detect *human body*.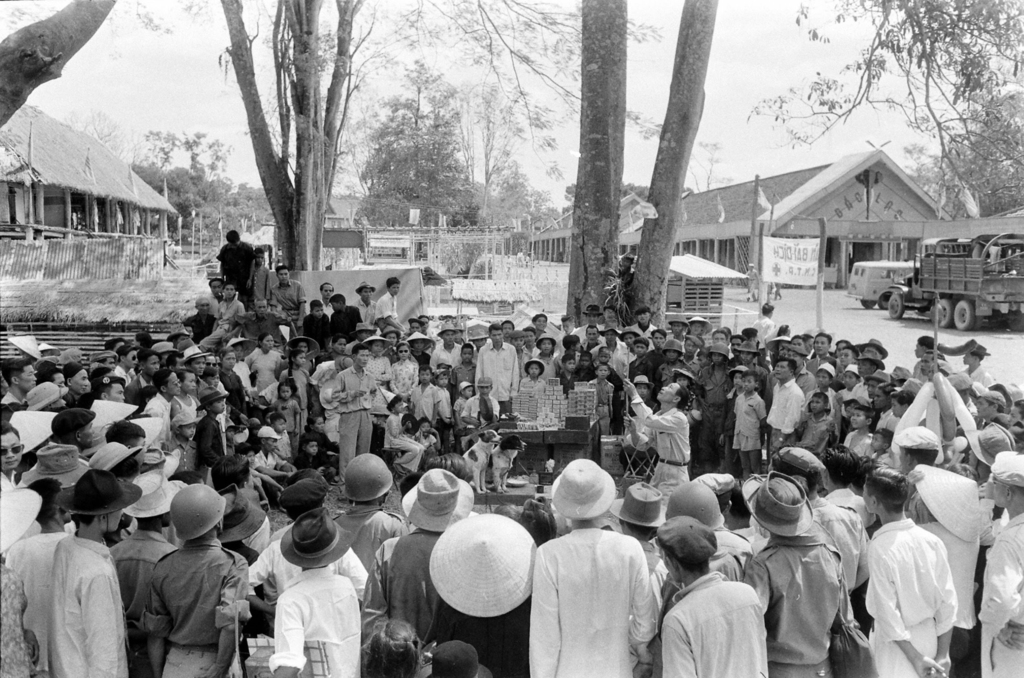
Detected at pyautogui.locateOnScreen(863, 515, 958, 677).
